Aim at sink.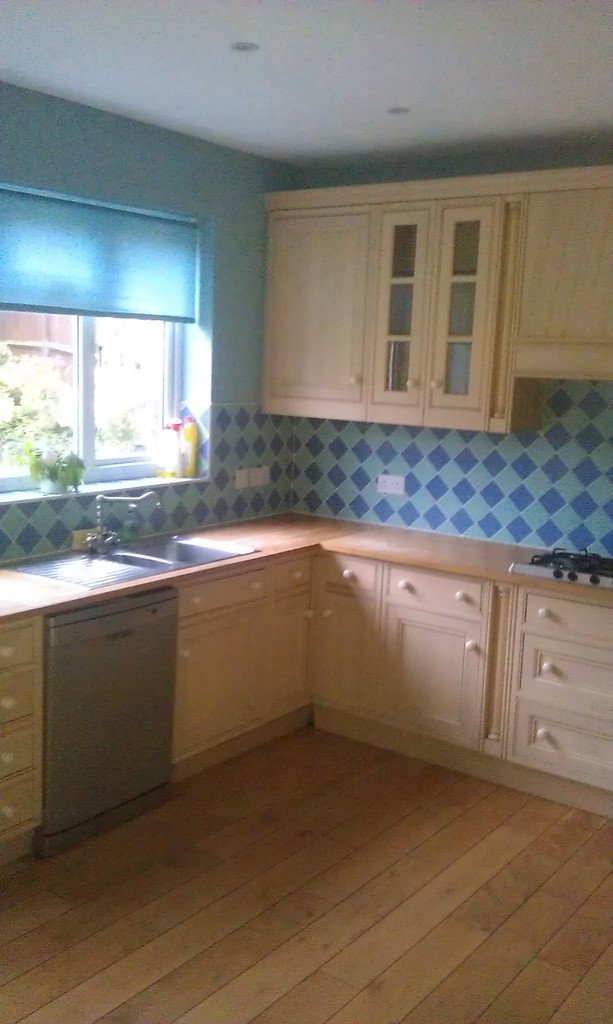
Aimed at bbox=[0, 492, 262, 593].
